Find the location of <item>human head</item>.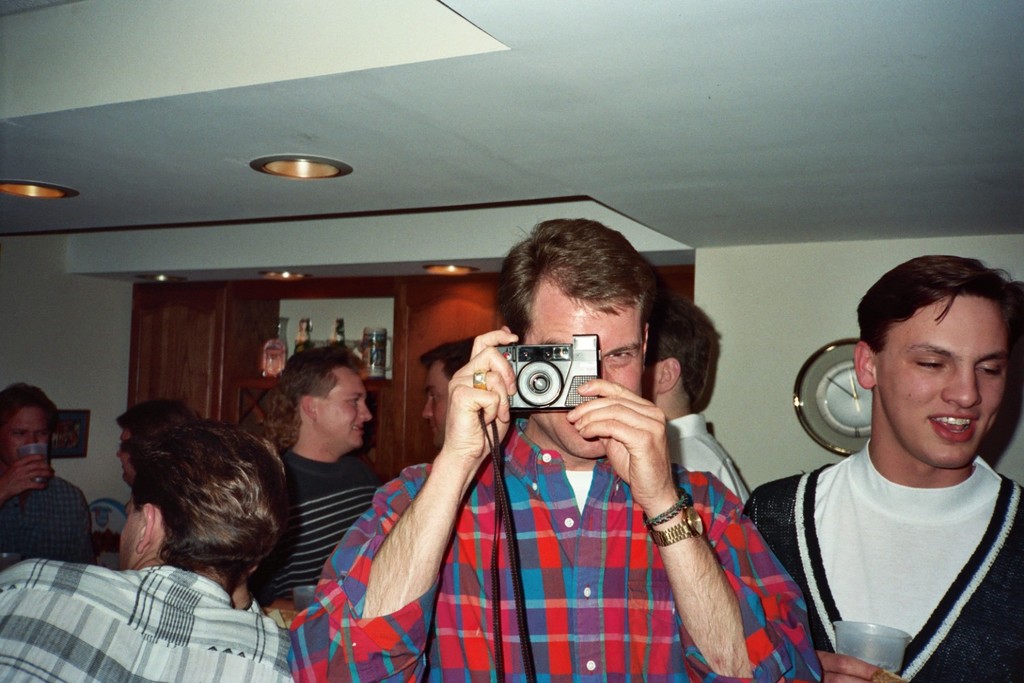
Location: pyautogui.locateOnScreen(0, 381, 55, 474).
